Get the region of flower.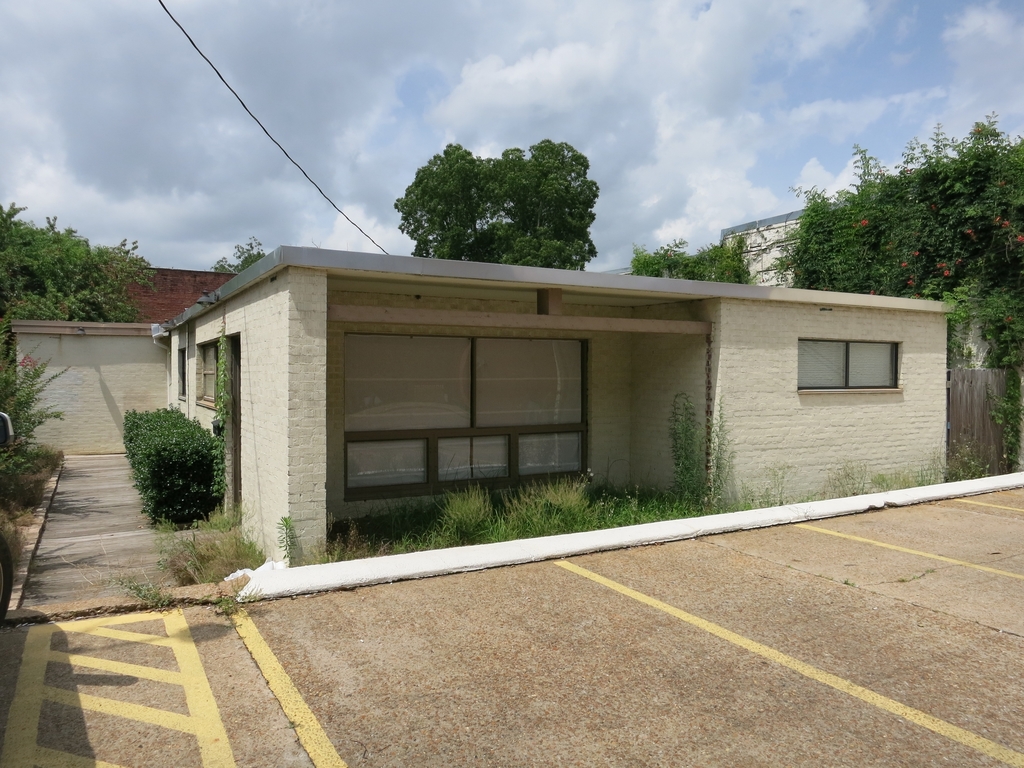
pyautogui.locateOnScreen(943, 271, 950, 278).
